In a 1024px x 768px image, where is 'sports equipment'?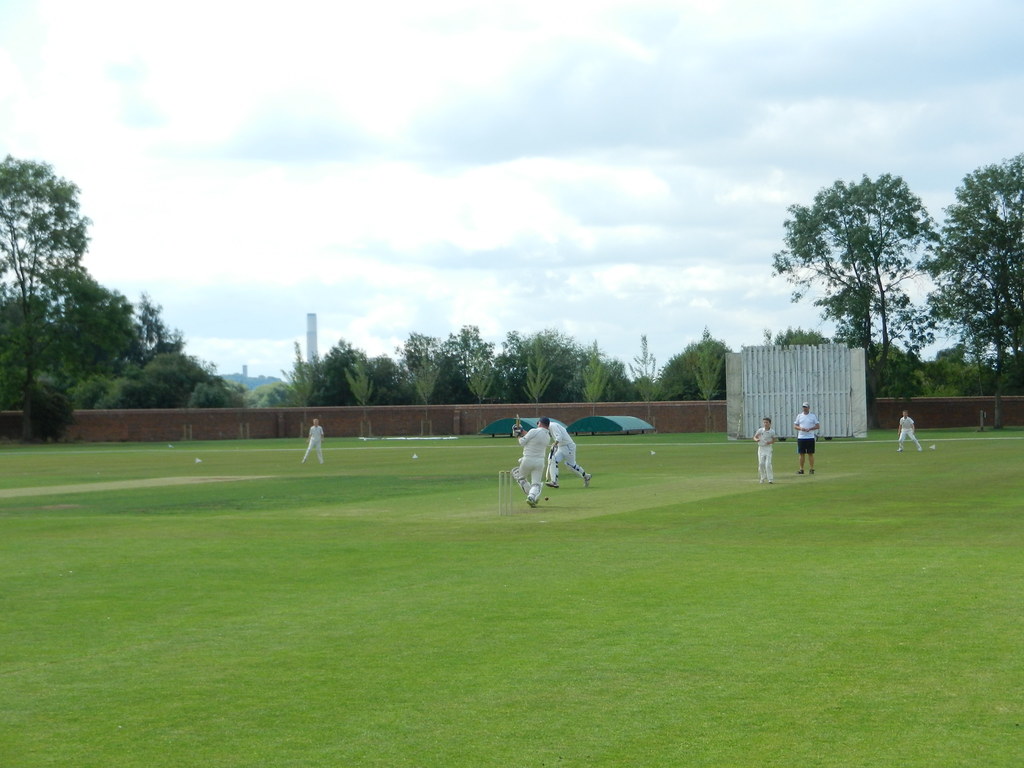
{"left": 564, "top": 460, "right": 586, "bottom": 481}.
